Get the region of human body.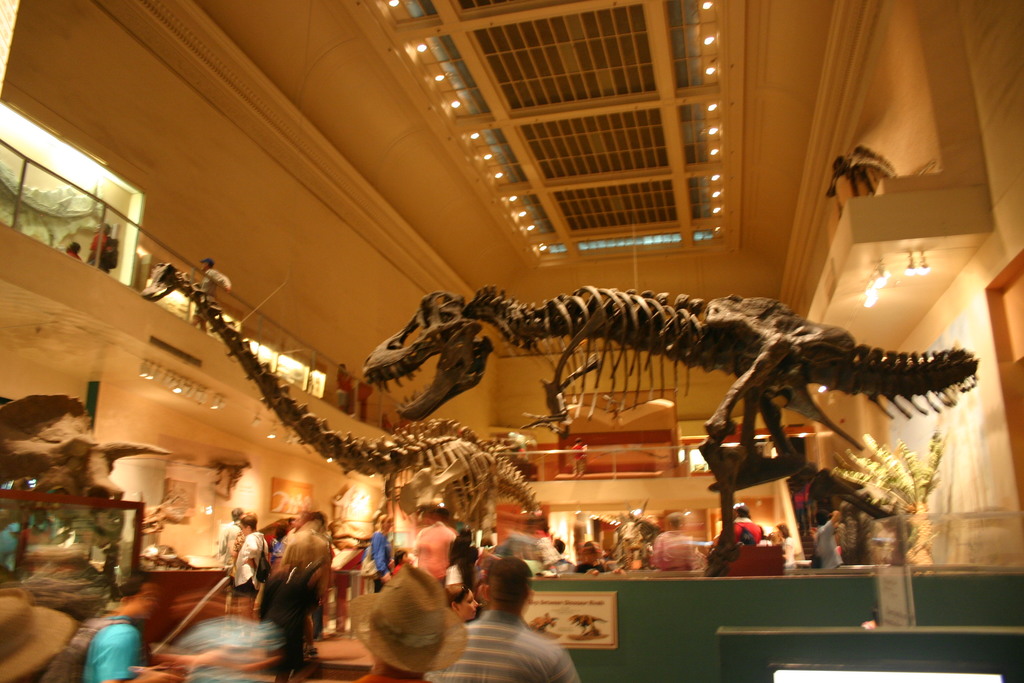
Rect(334, 363, 349, 418).
